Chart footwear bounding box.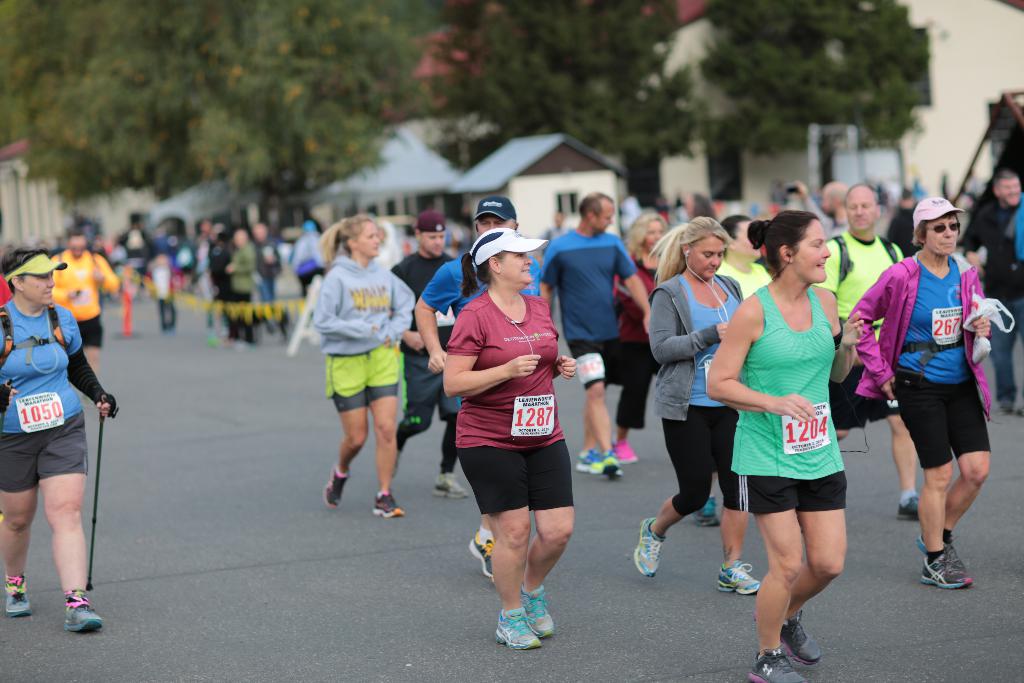
Charted: {"left": 611, "top": 436, "right": 640, "bottom": 467}.
